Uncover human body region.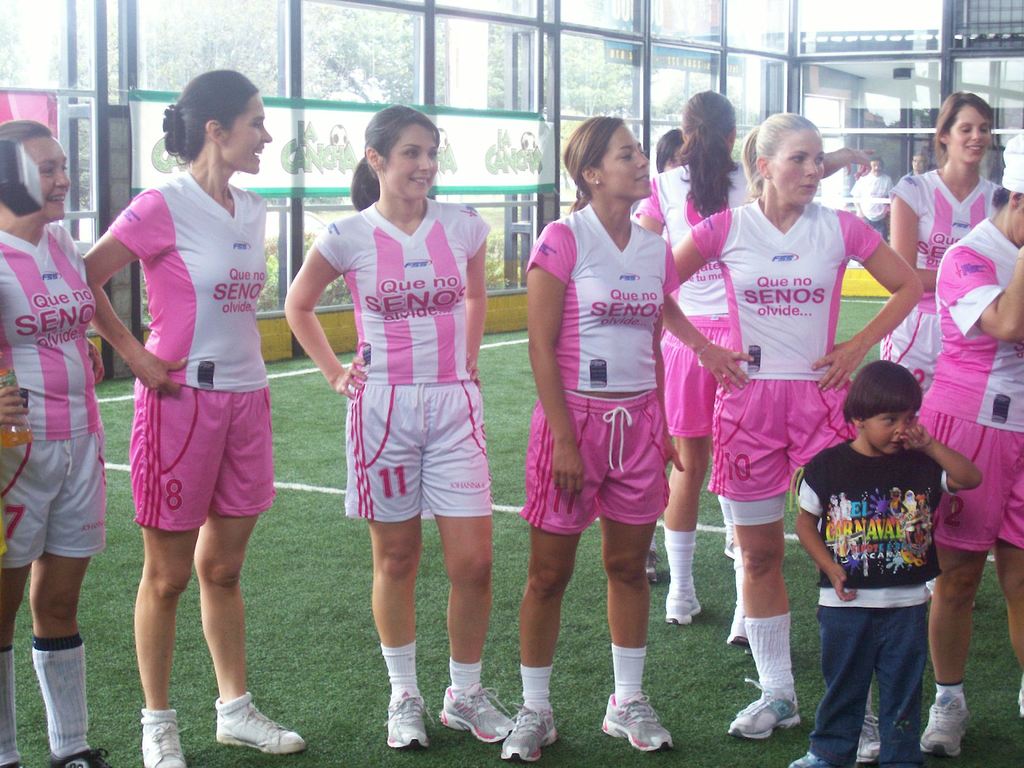
Uncovered: <region>504, 203, 682, 764</region>.
